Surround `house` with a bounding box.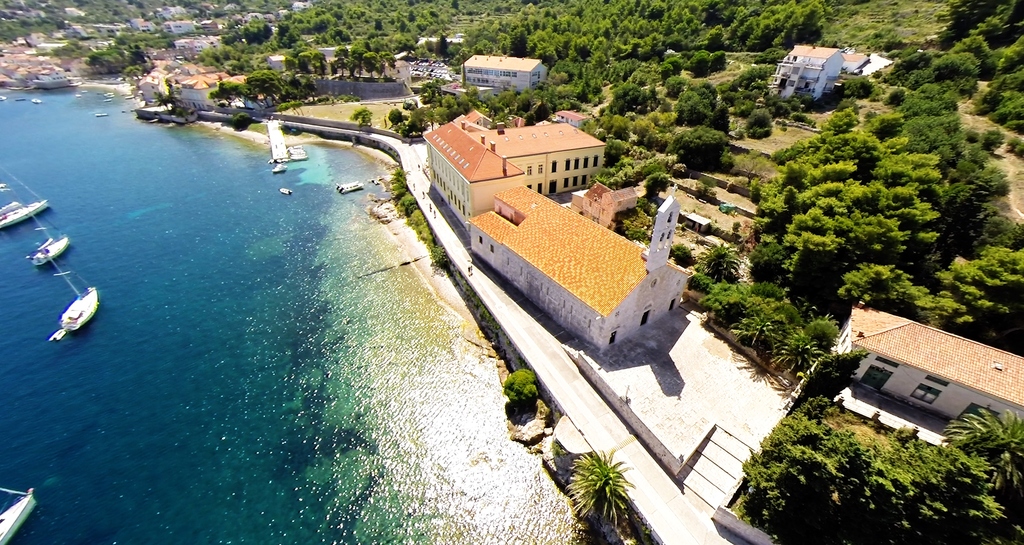
(452,52,549,93).
